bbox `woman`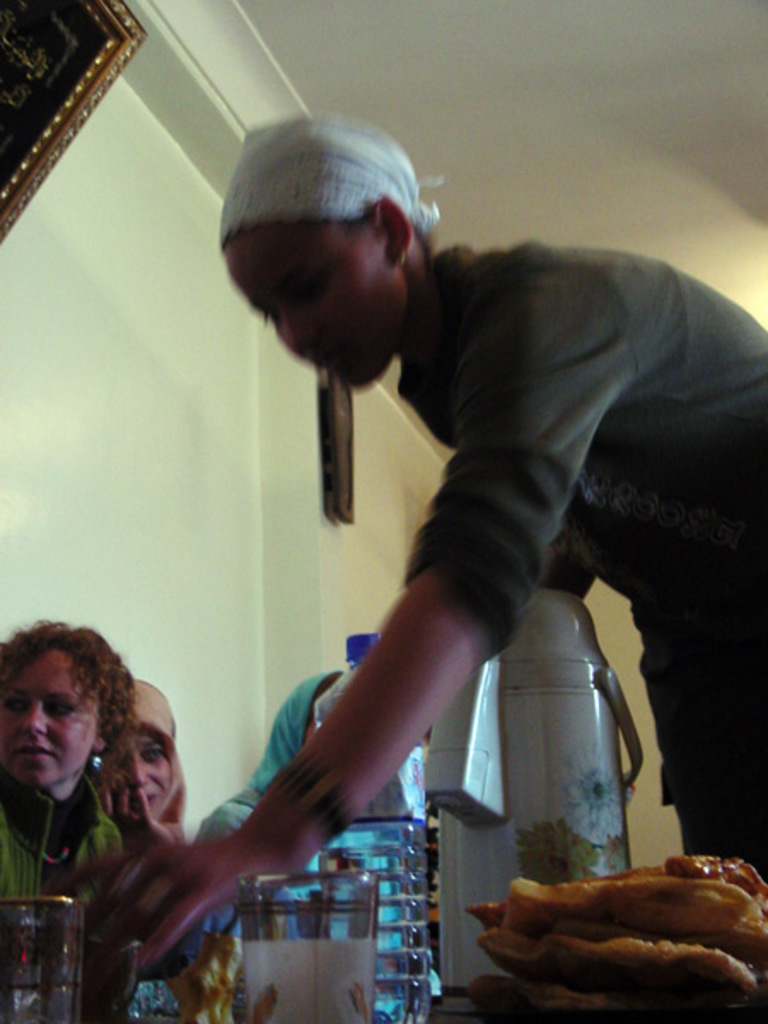
179:669:452:1022
